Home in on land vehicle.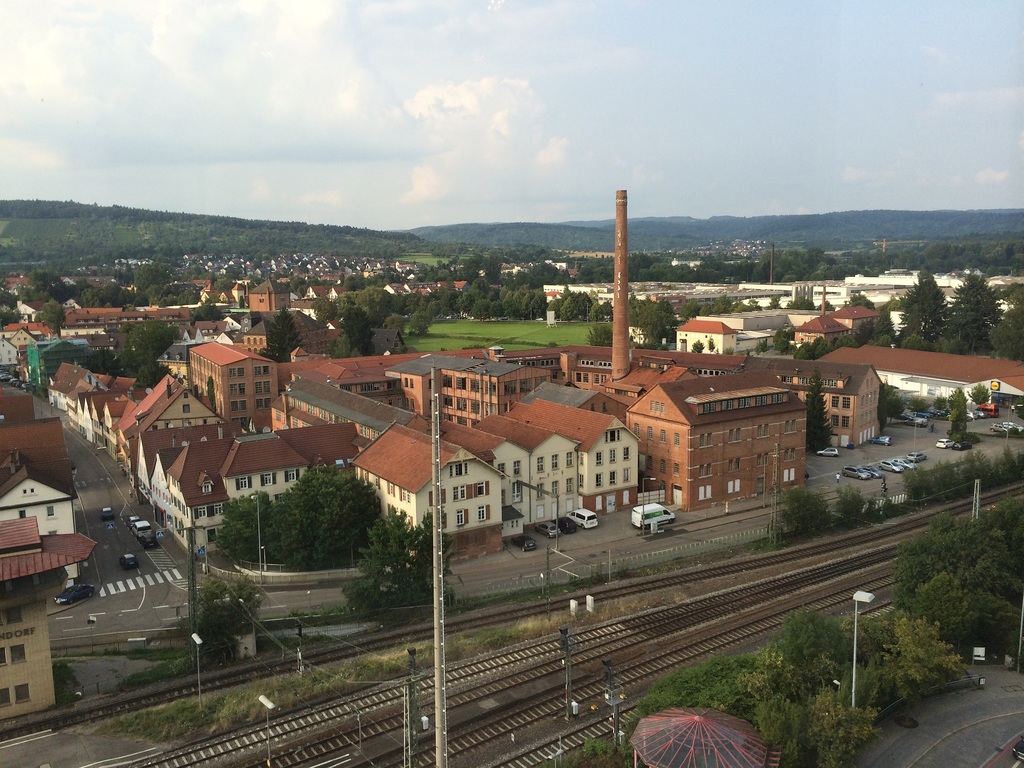
Homed in at 877,458,905,476.
